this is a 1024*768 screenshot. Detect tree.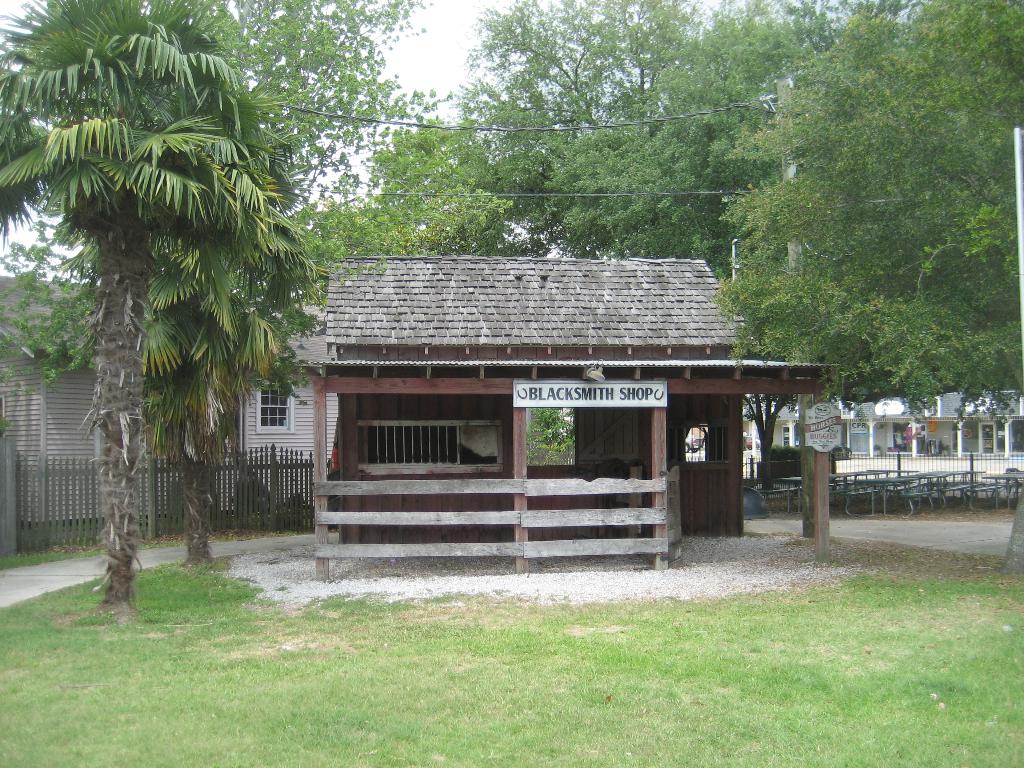
59,71,324,554.
